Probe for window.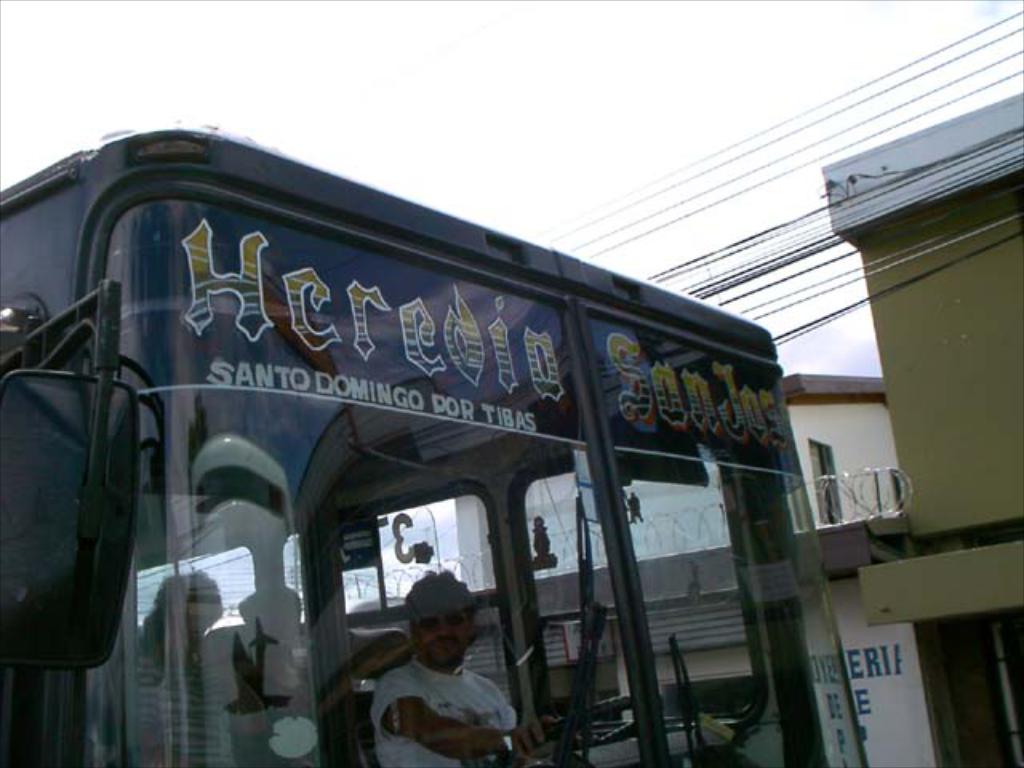
Probe result: 810:446:842:525.
